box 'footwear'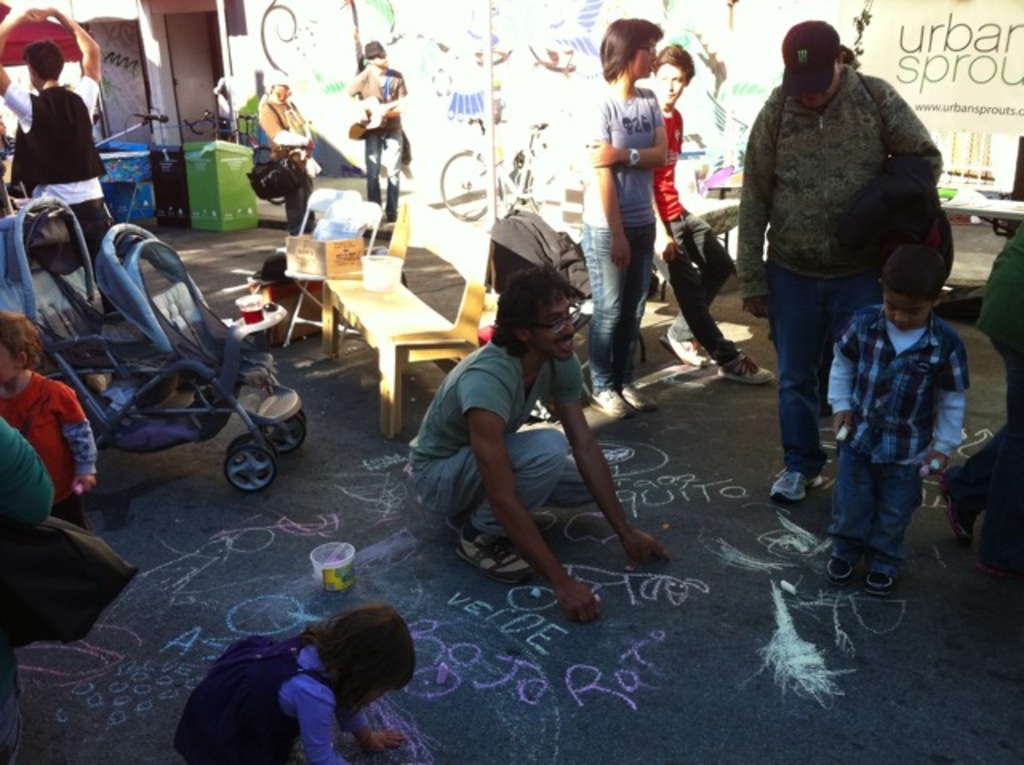
622:386:653:411
